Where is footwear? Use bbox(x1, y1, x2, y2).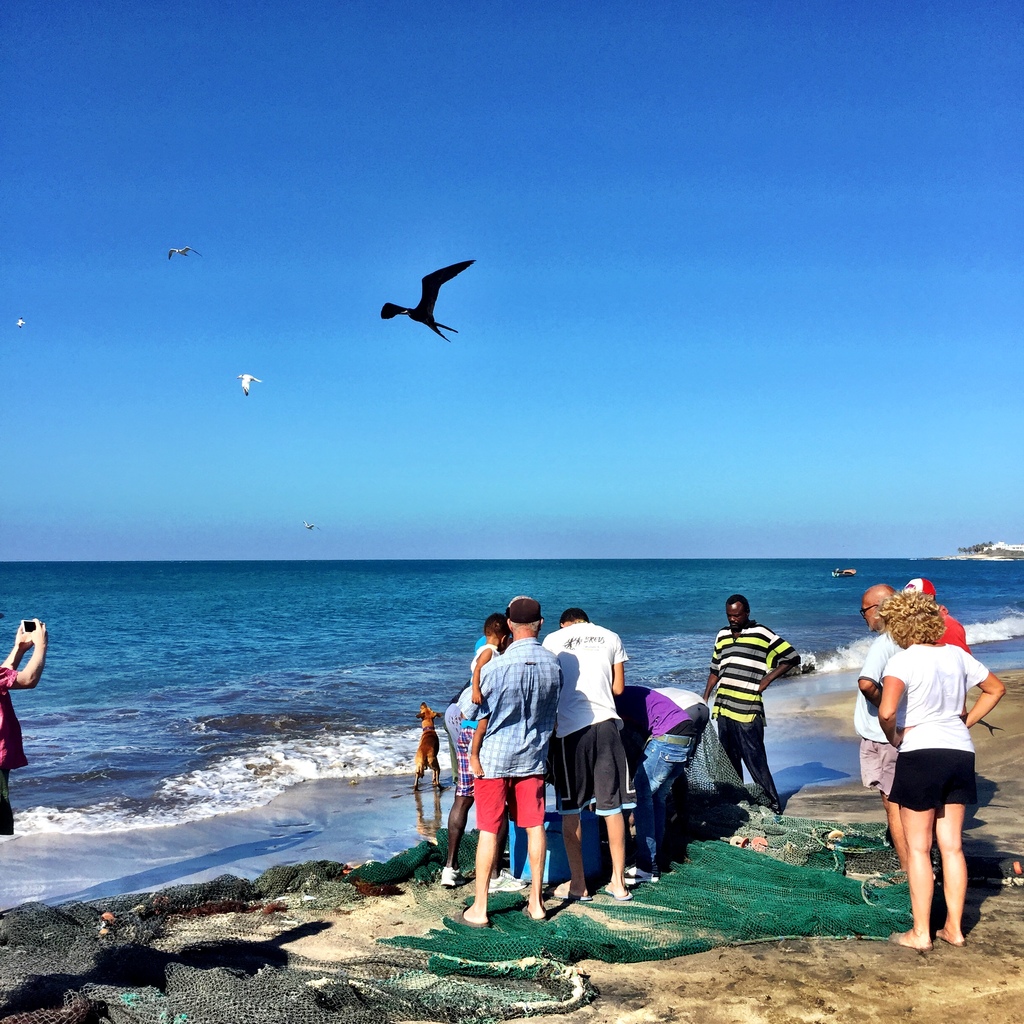
bbox(452, 908, 491, 929).
